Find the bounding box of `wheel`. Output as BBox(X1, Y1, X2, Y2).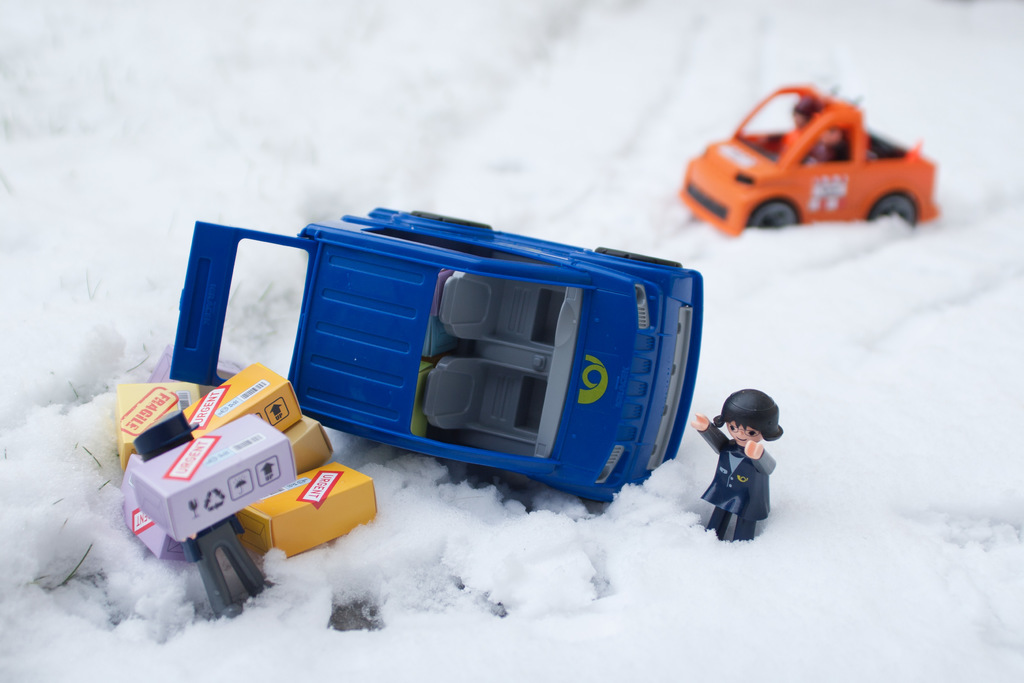
BBox(590, 247, 686, 263).
